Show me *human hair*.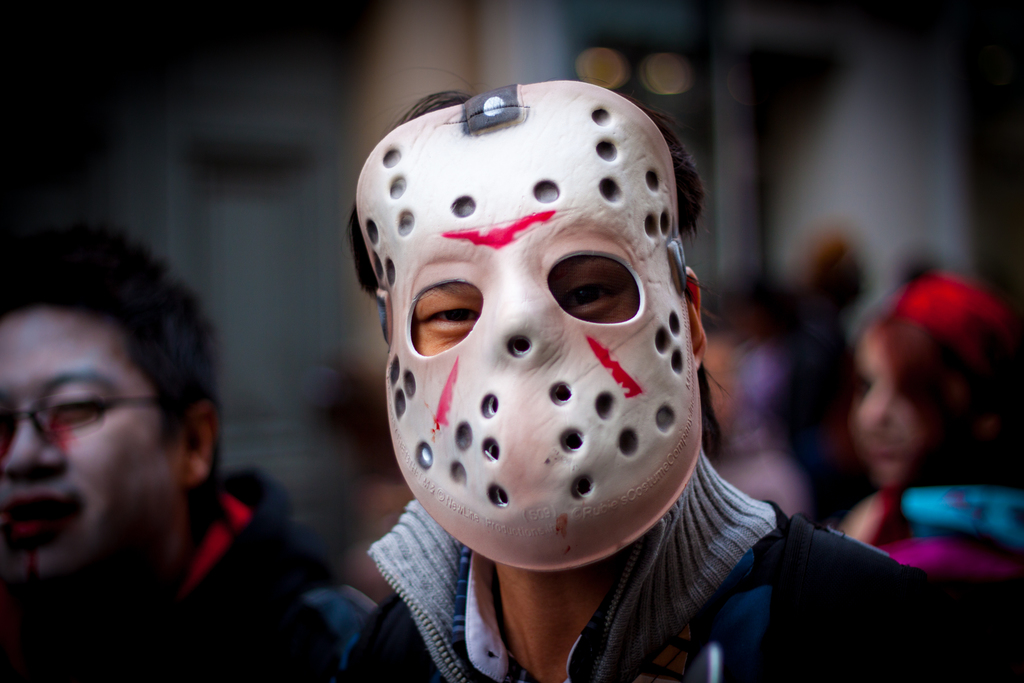
*human hair* is here: l=698, t=227, r=865, b=347.
